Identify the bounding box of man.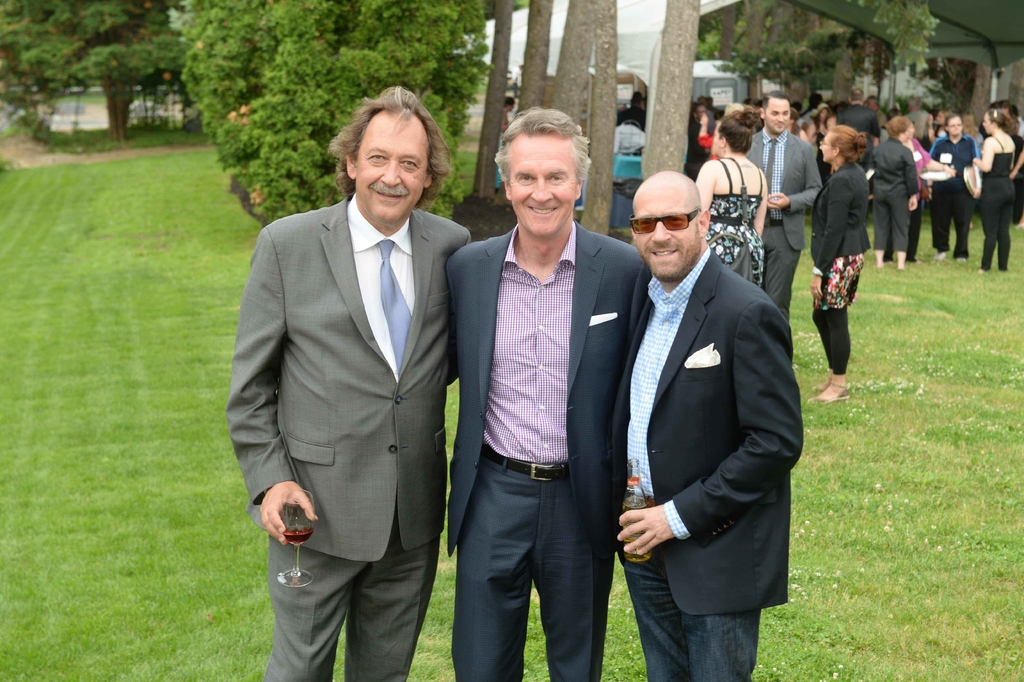
crop(1002, 100, 1013, 112).
